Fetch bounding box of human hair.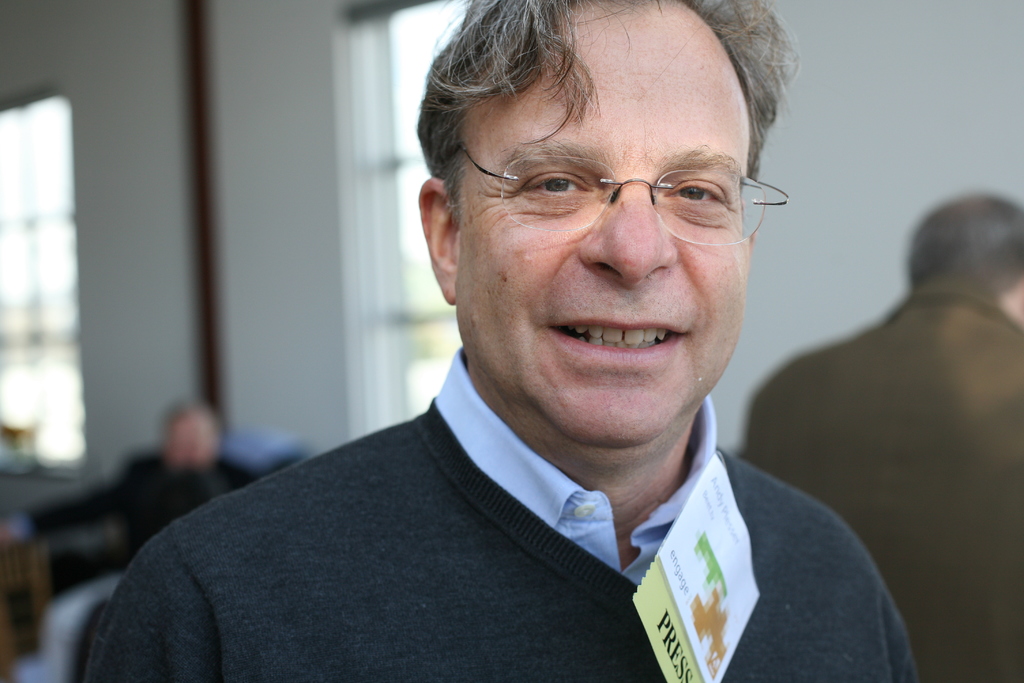
Bbox: pyautogui.locateOnScreen(904, 190, 1014, 329).
